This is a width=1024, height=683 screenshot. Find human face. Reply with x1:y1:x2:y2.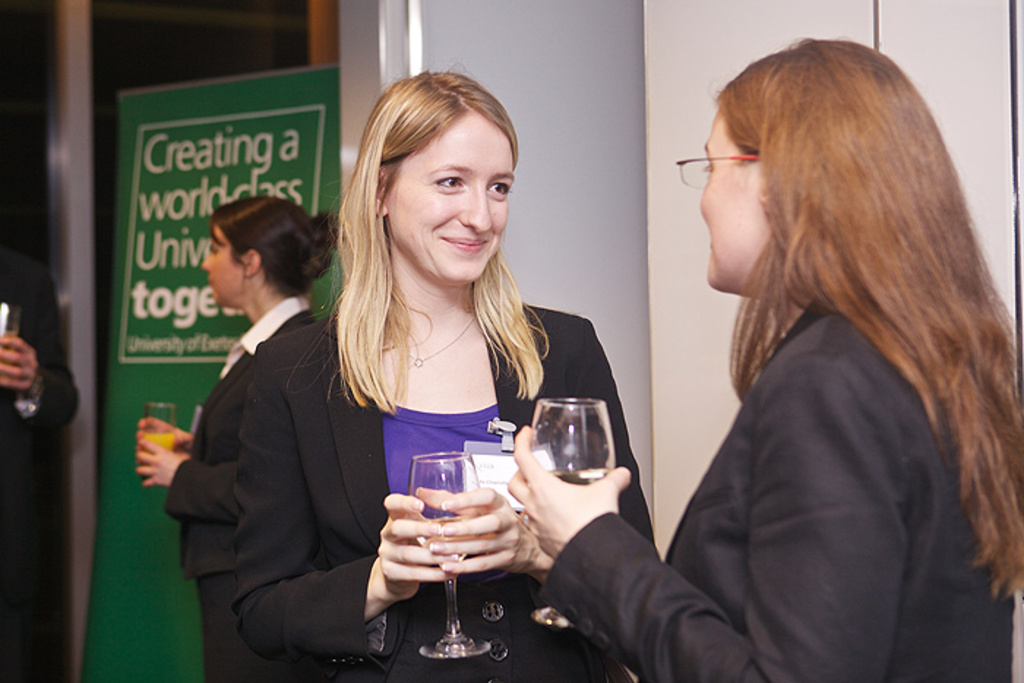
701:113:765:288.
